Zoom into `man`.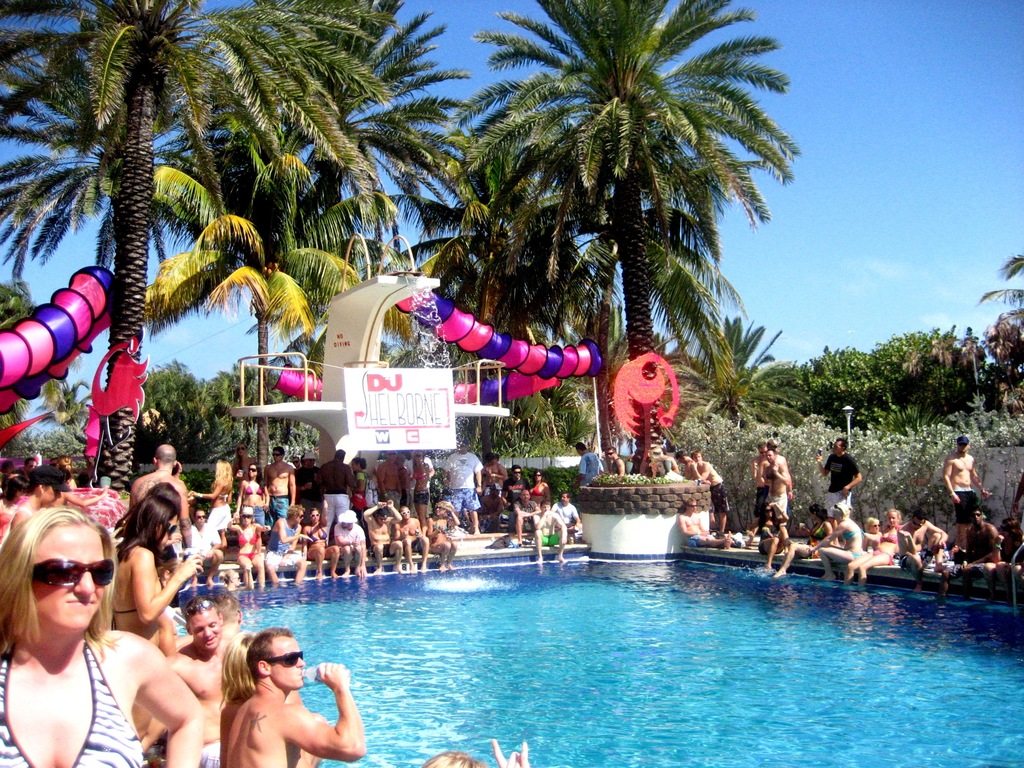
Zoom target: (x1=762, y1=445, x2=790, y2=520).
